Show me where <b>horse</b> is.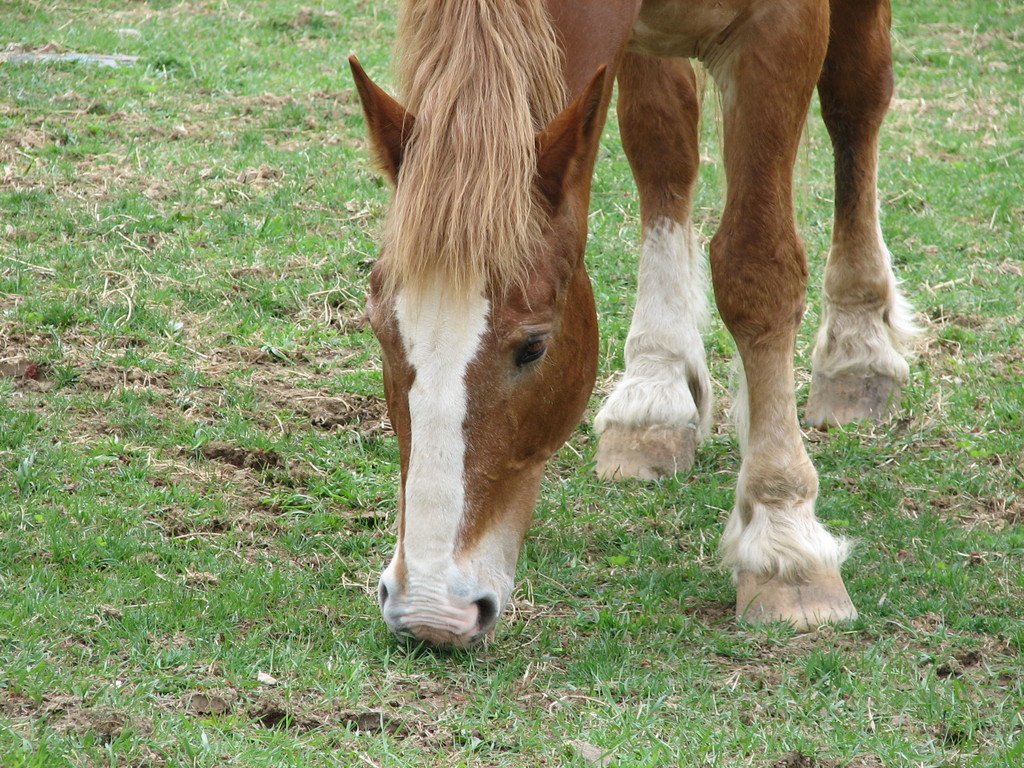
<b>horse</b> is at BBox(349, 0, 929, 654).
